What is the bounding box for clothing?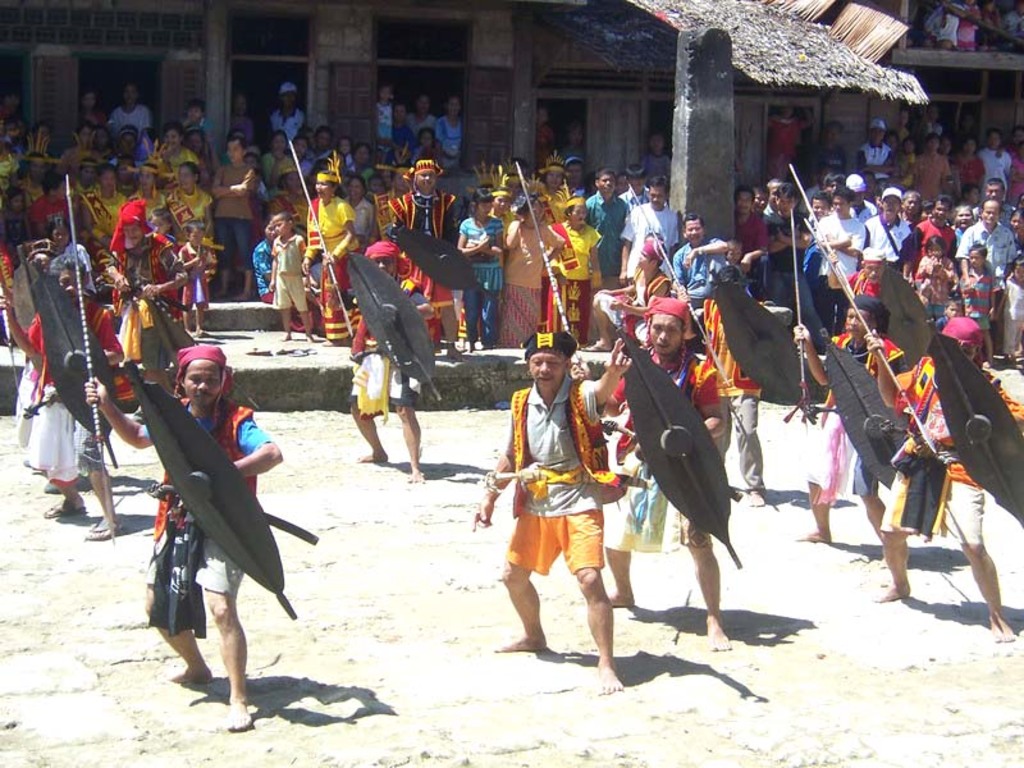
[left=375, top=100, right=389, bottom=138].
